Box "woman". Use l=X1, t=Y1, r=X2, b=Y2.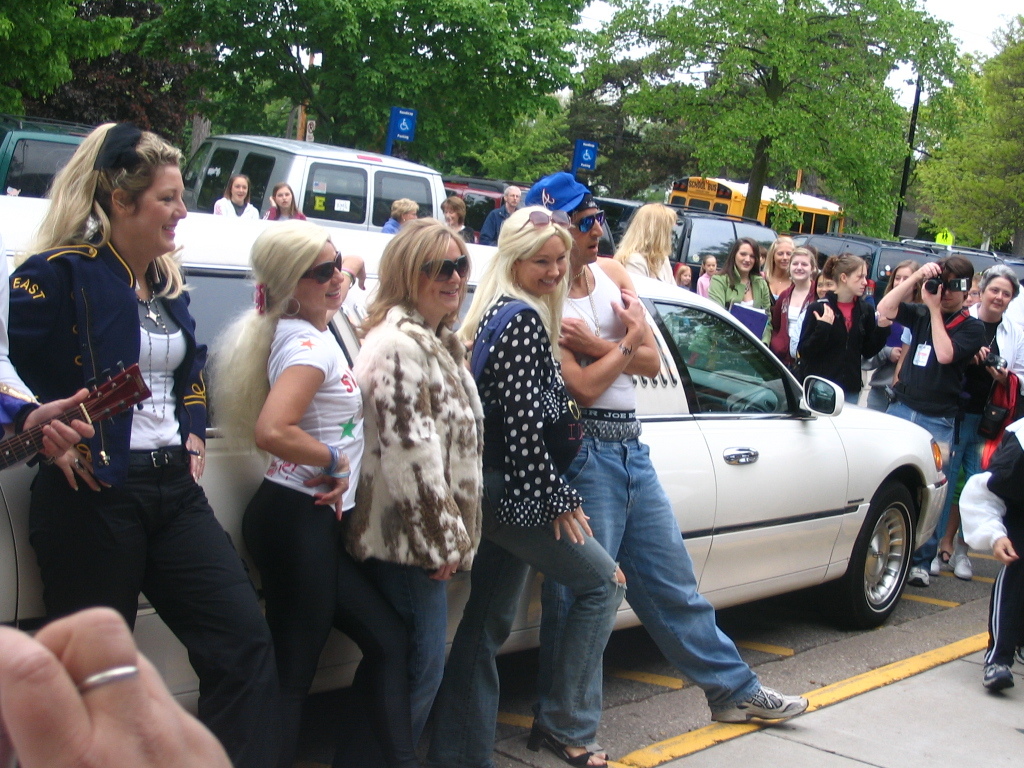
l=440, t=193, r=475, b=244.
